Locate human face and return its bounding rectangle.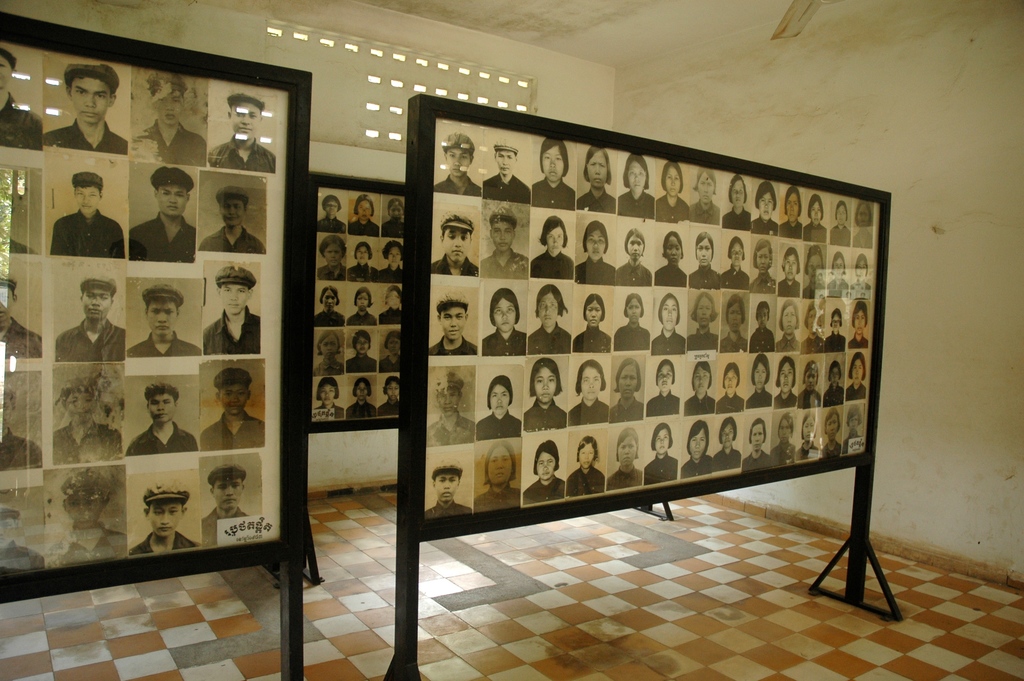
760 193 776 219.
